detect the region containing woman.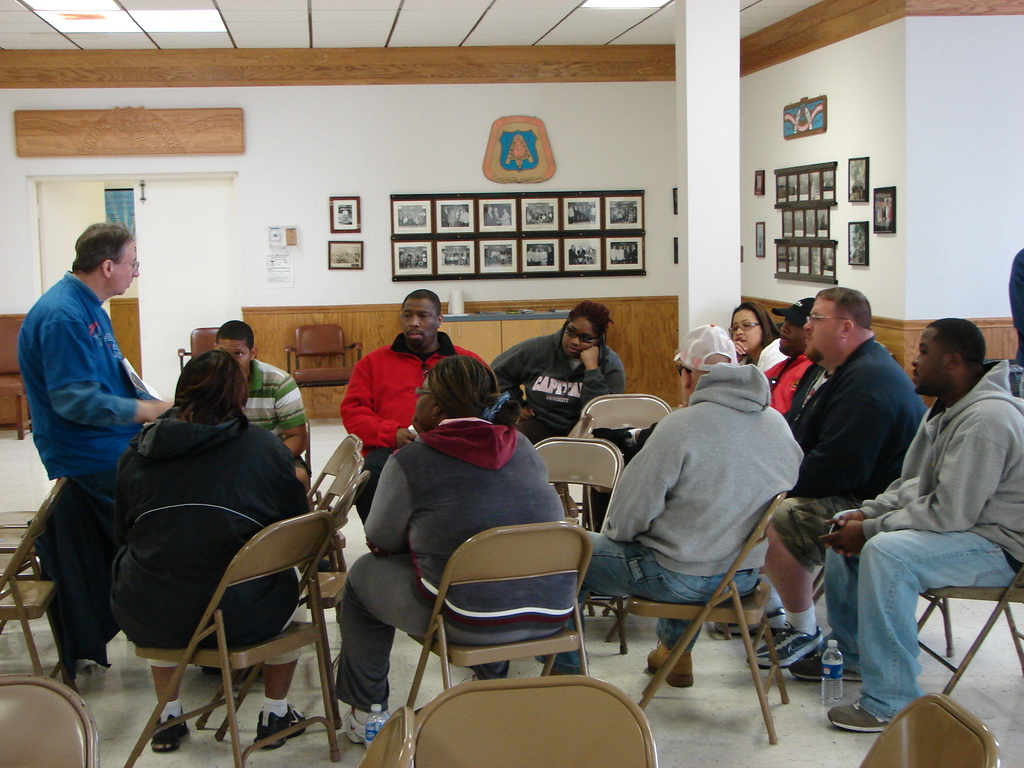
region(91, 285, 312, 767).
